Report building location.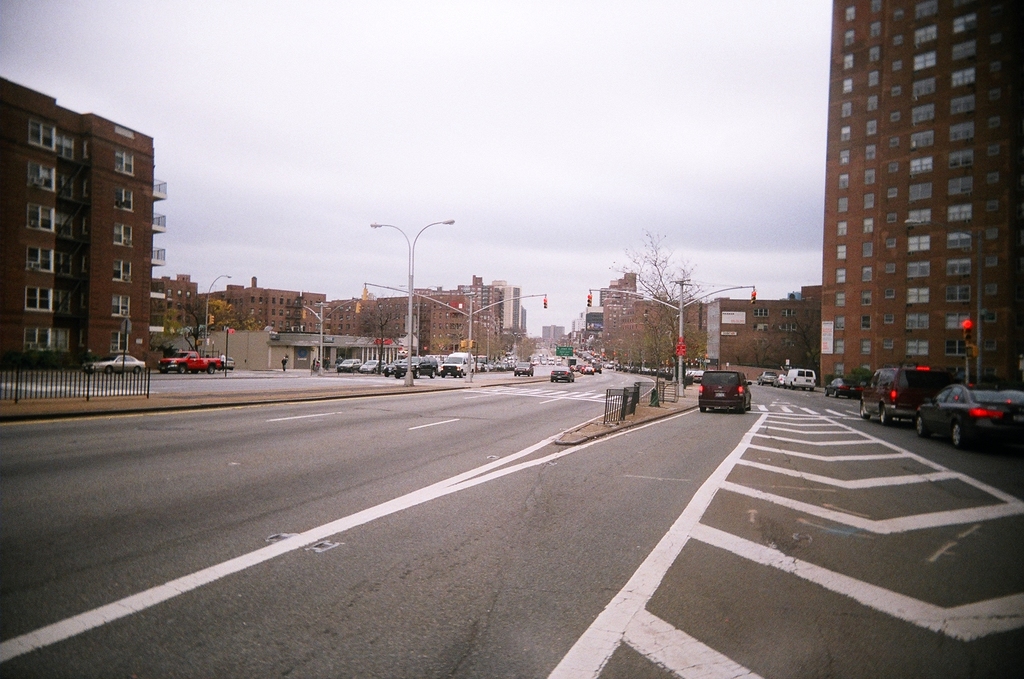
Report: bbox=[543, 325, 564, 336].
